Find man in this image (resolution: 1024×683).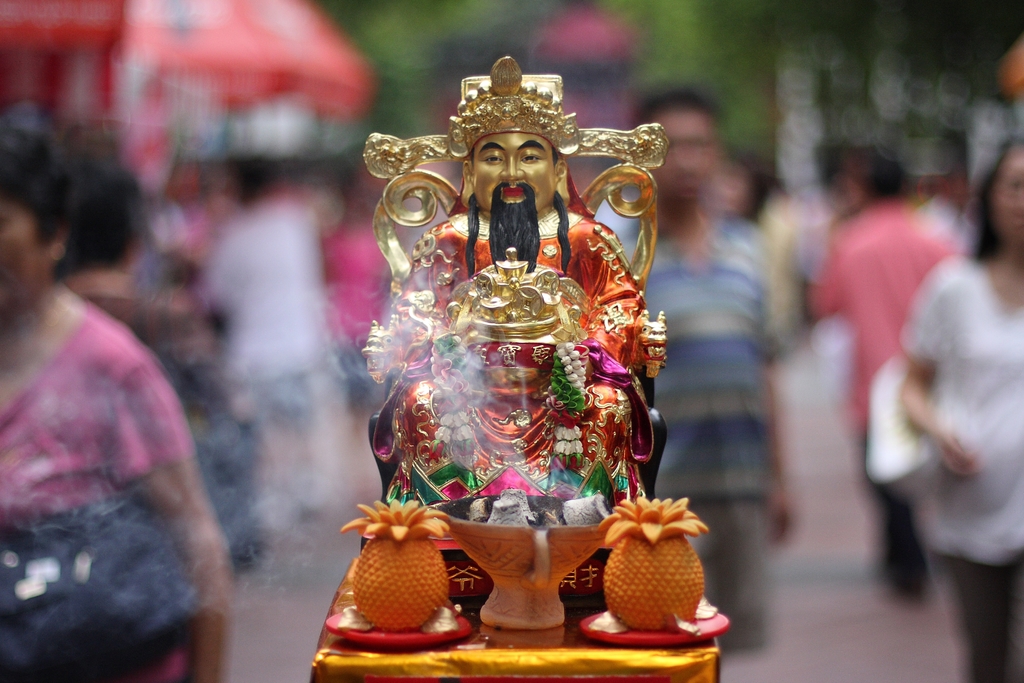
bbox=(821, 152, 957, 583).
